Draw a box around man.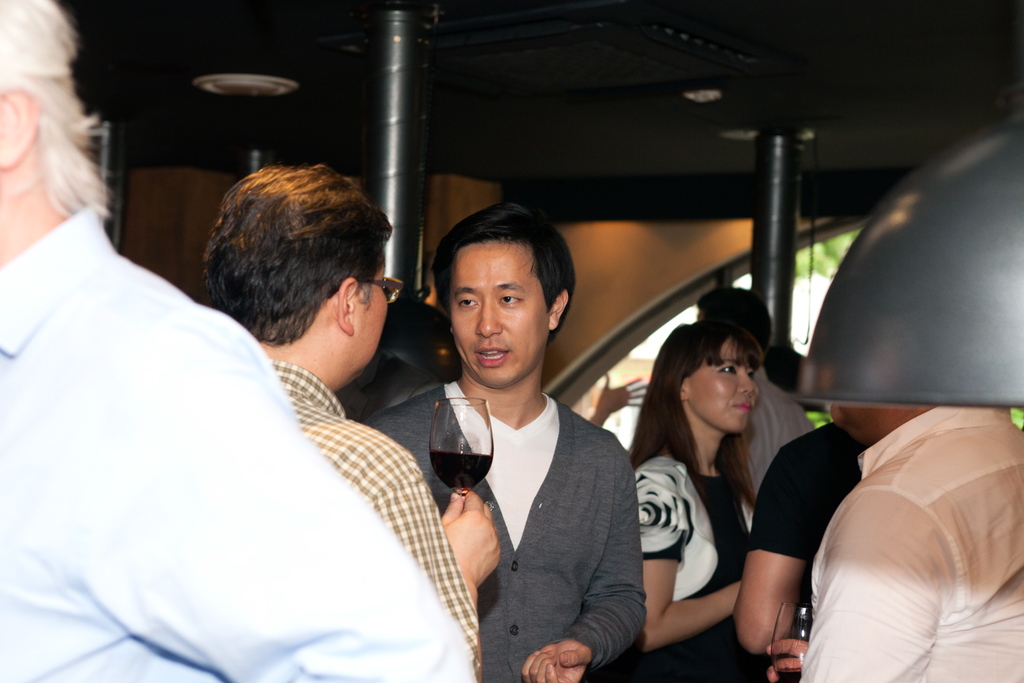
0,0,485,682.
